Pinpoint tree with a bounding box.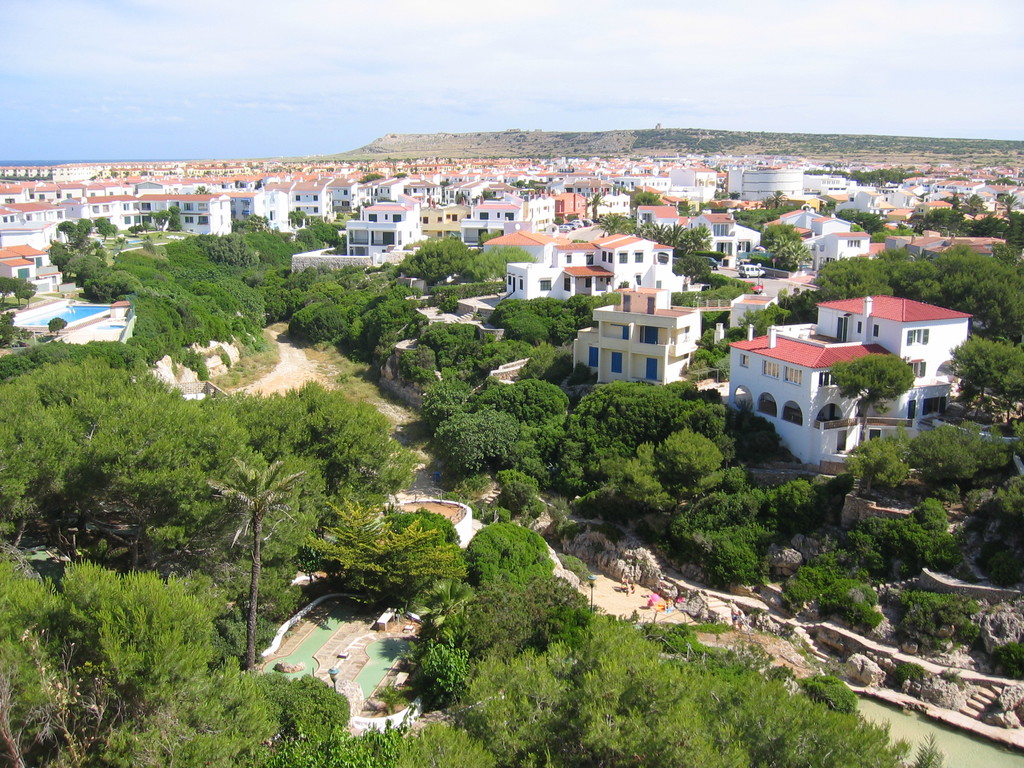
select_region(357, 460, 783, 760).
